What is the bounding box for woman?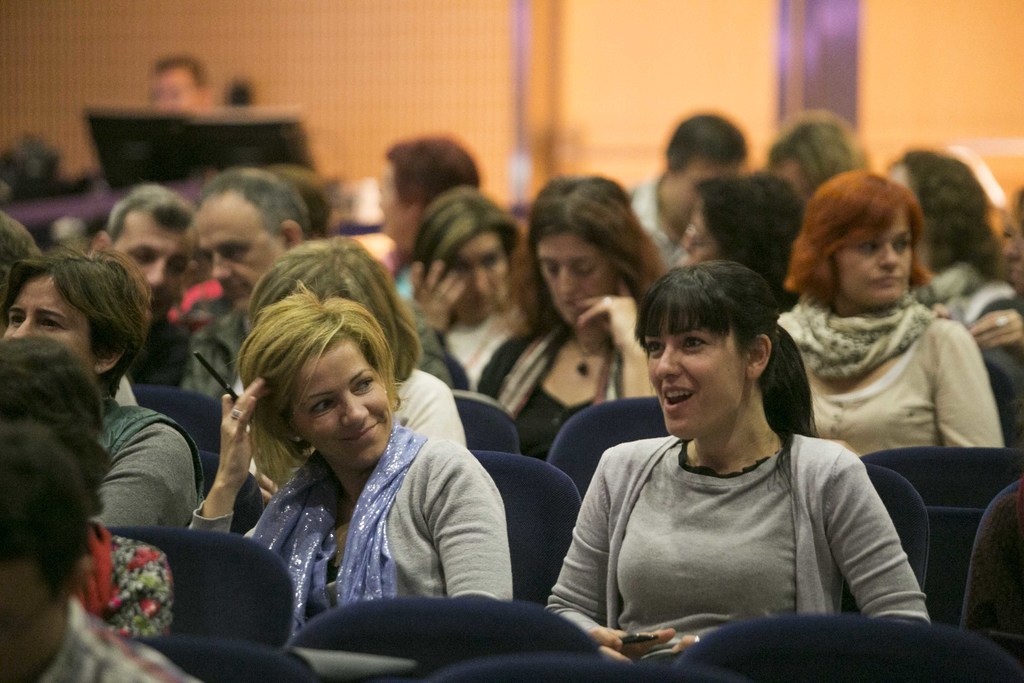
(left=477, top=172, right=675, bottom=468).
